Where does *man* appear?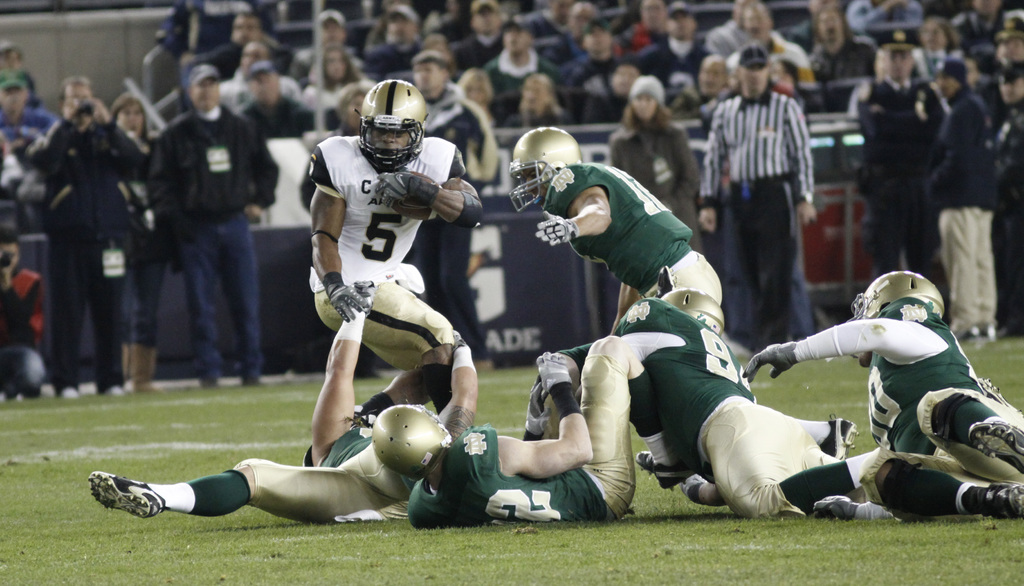
Appears at x1=372 y1=332 x2=692 y2=526.
